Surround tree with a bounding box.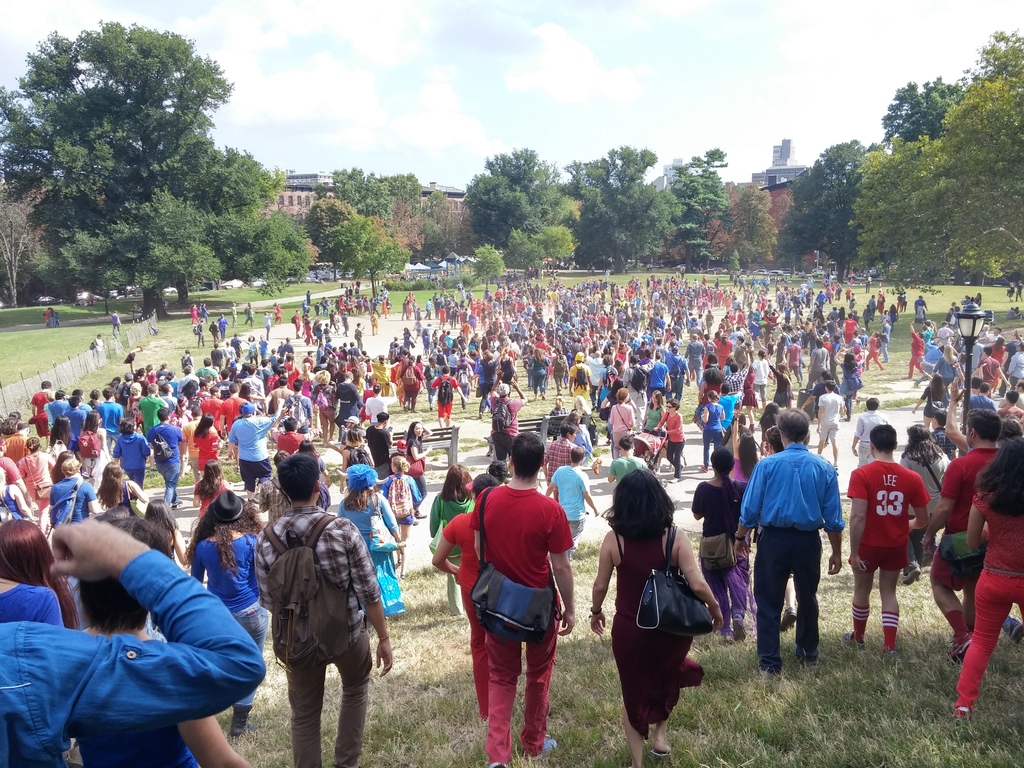
left=792, top=138, right=894, bottom=280.
